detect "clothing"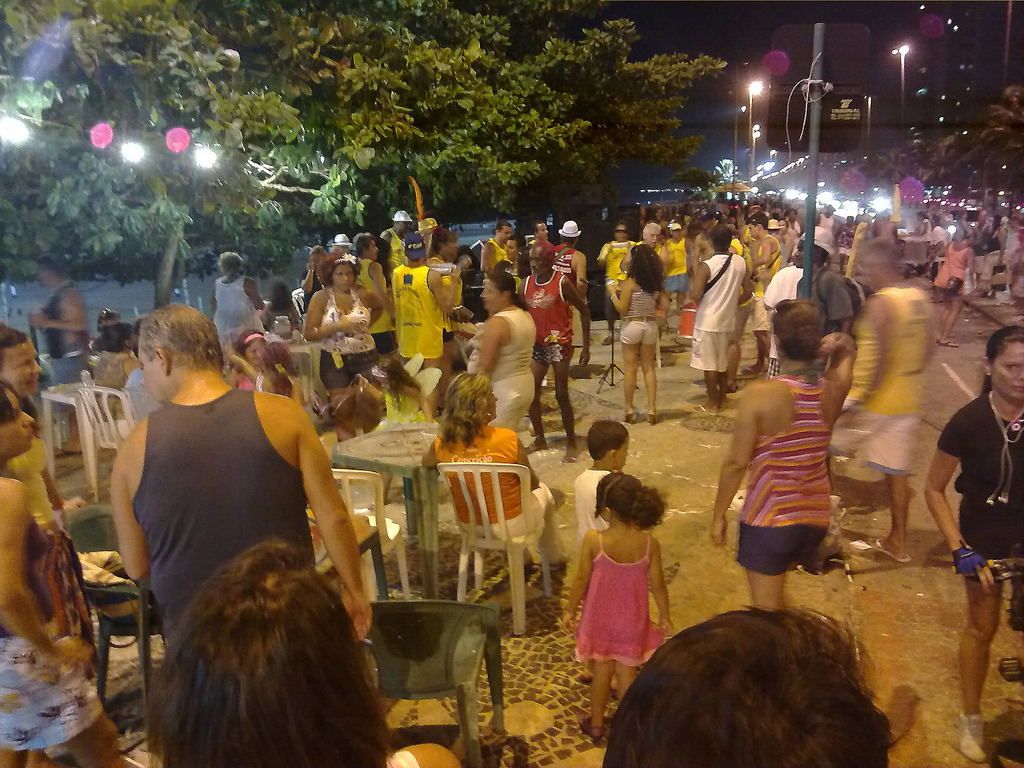
x1=355, y1=257, x2=397, y2=326
